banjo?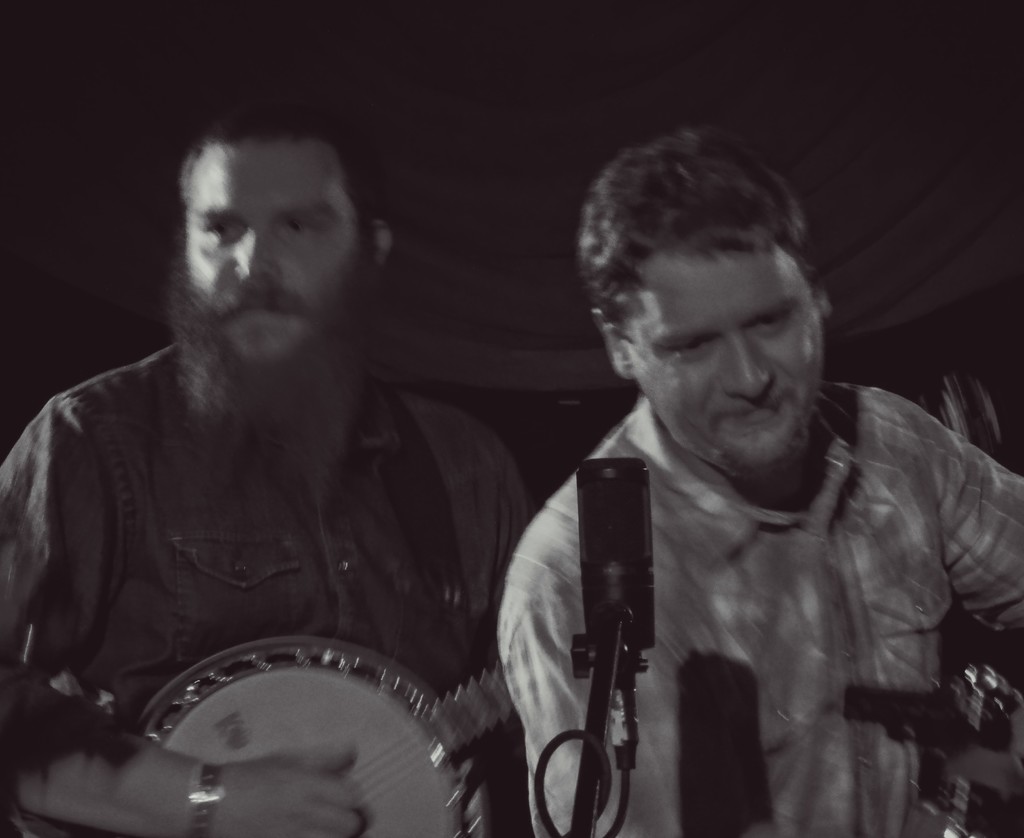
BBox(125, 384, 522, 837)
